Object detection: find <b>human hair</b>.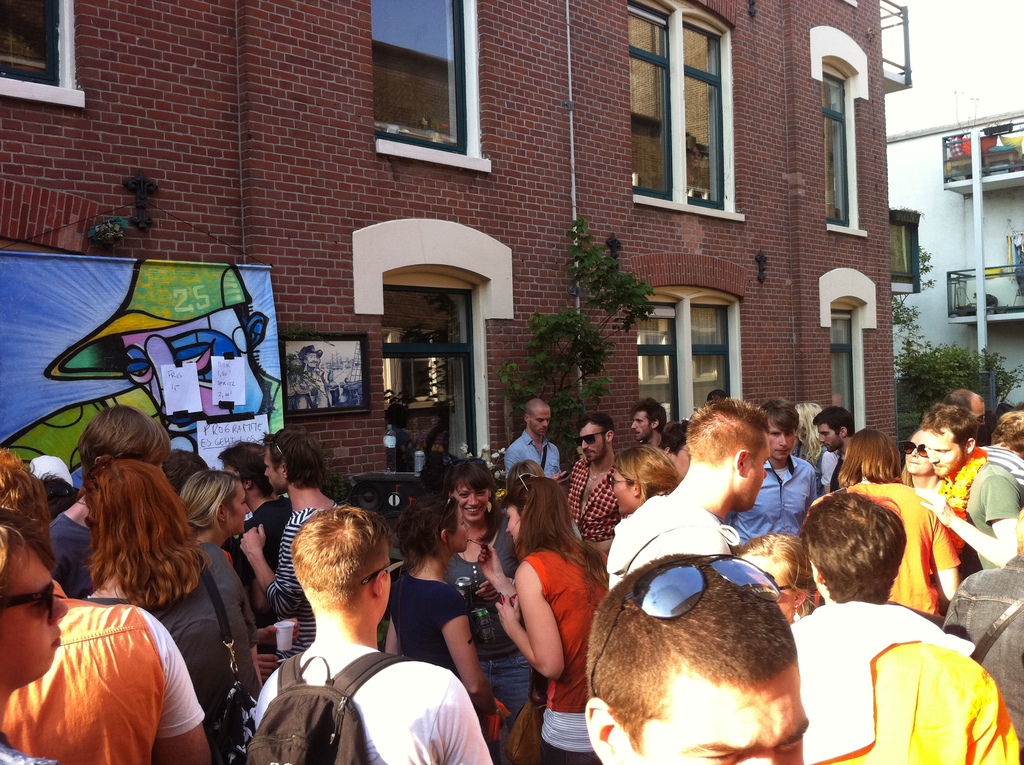
left=758, top=396, right=801, bottom=438.
